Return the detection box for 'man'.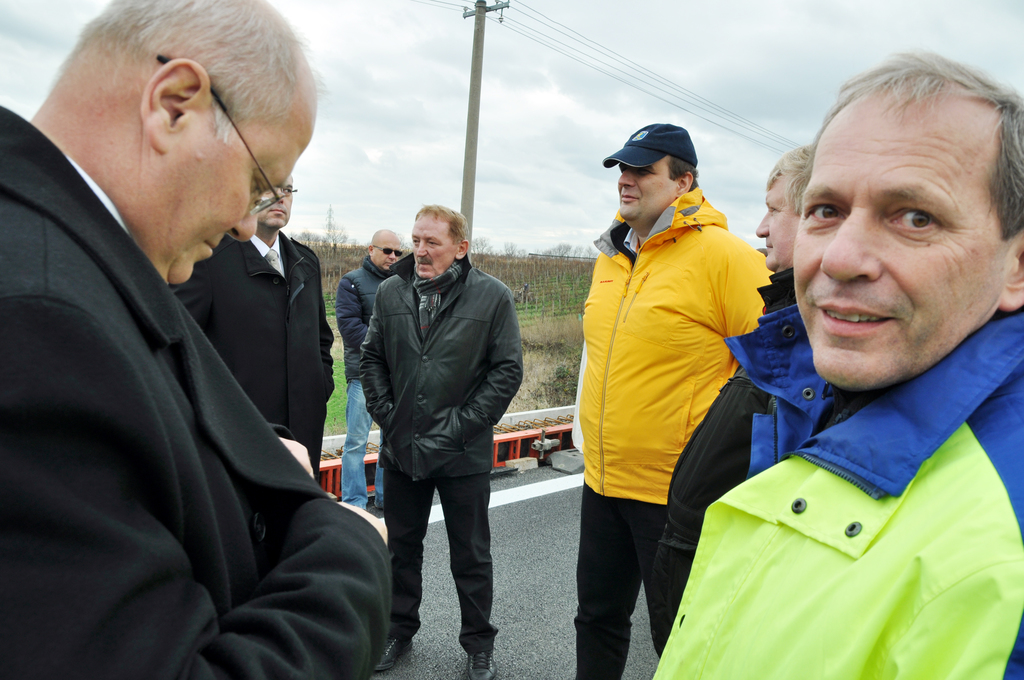
x1=351, y1=191, x2=527, y2=679.
